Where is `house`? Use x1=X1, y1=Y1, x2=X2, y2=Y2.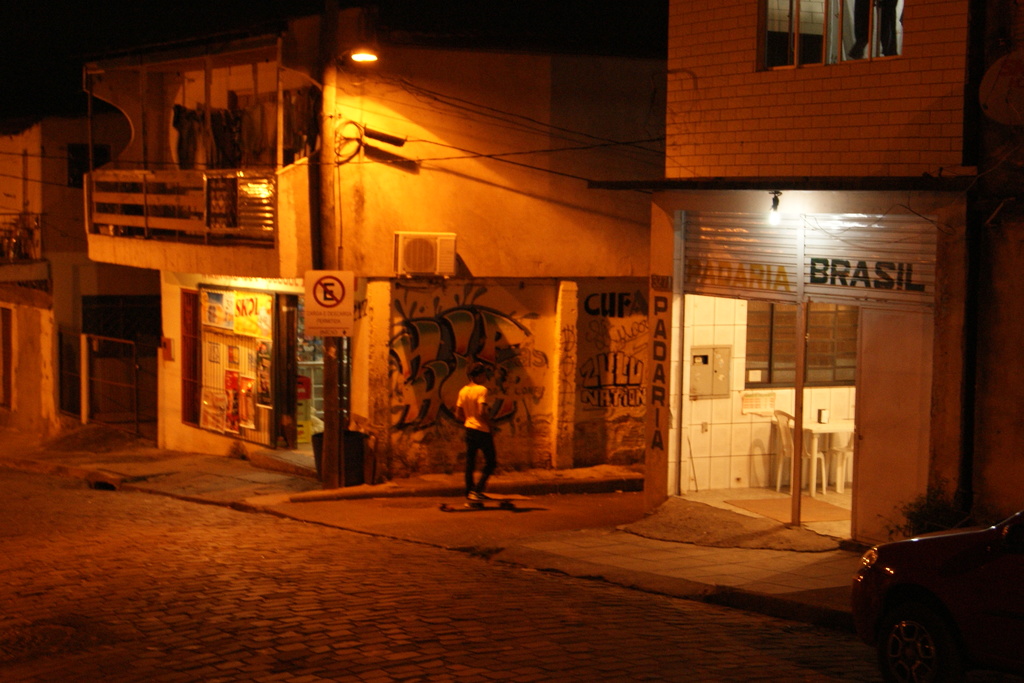
x1=2, y1=53, x2=152, y2=460.
